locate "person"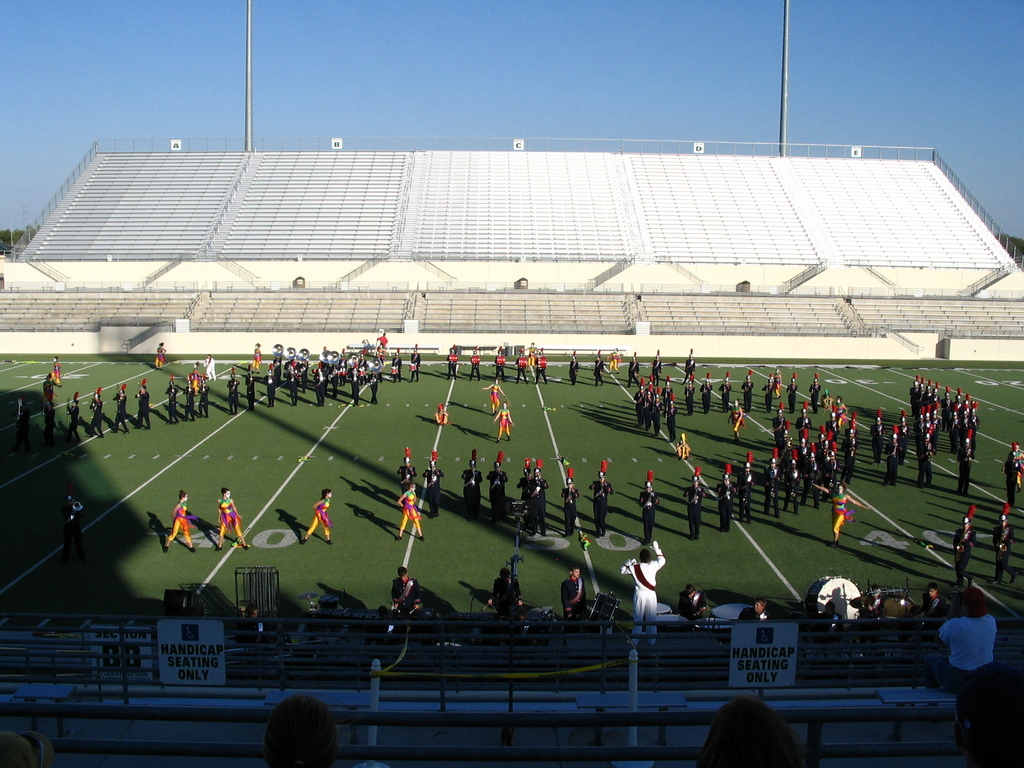
593, 351, 604, 386
